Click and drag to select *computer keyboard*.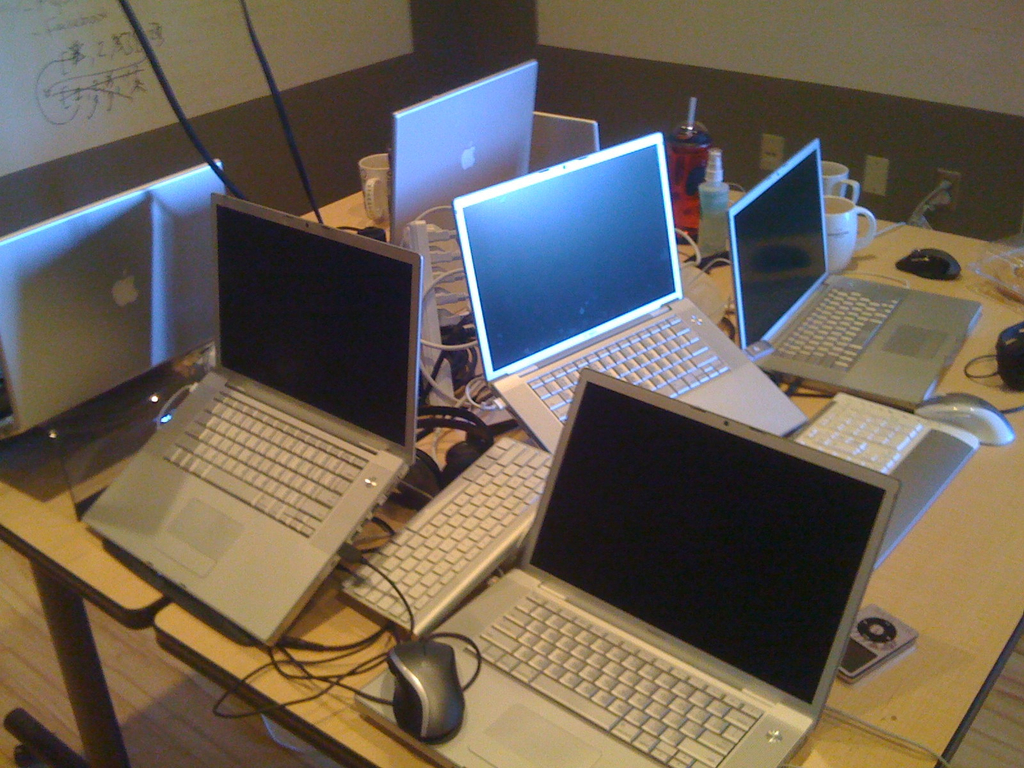
Selection: locate(465, 589, 765, 767).
